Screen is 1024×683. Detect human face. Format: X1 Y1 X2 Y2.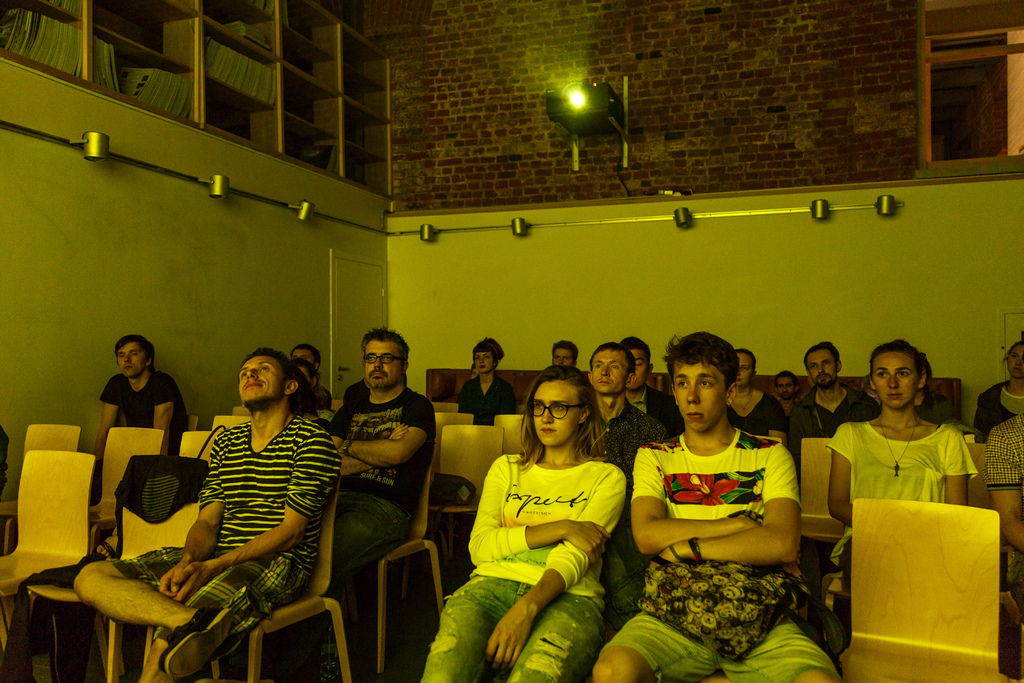
236 355 283 400.
